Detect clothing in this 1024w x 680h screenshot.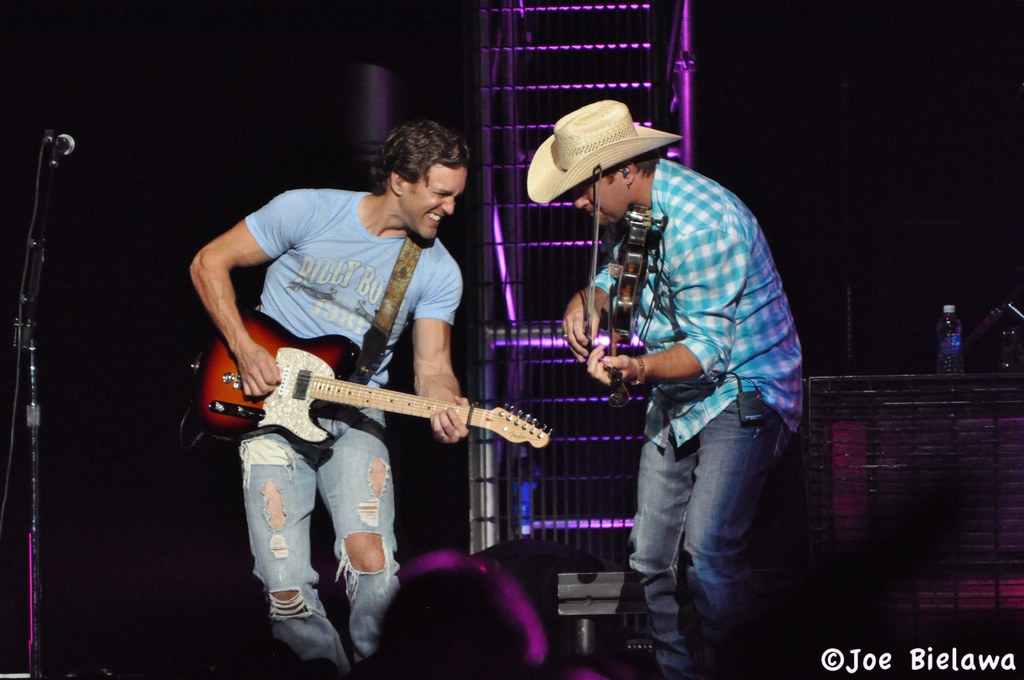
Detection: 561 97 812 632.
